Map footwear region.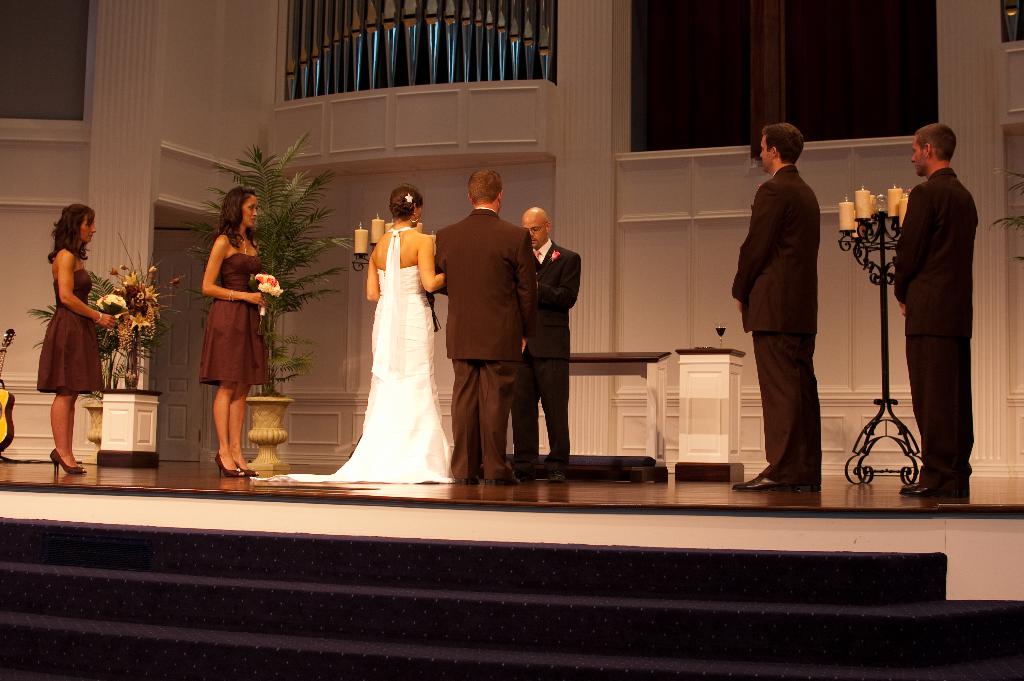
Mapped to {"x1": 484, "y1": 480, "x2": 515, "y2": 488}.
